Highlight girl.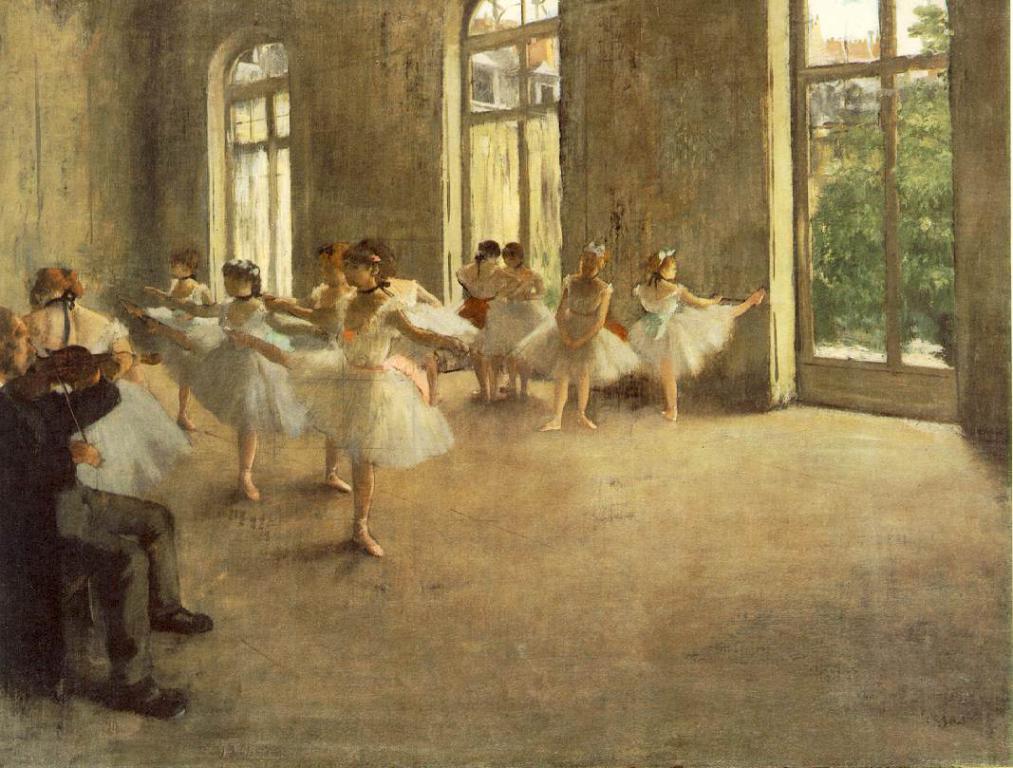
Highlighted region: pyautogui.locateOnScreen(121, 260, 325, 501).
